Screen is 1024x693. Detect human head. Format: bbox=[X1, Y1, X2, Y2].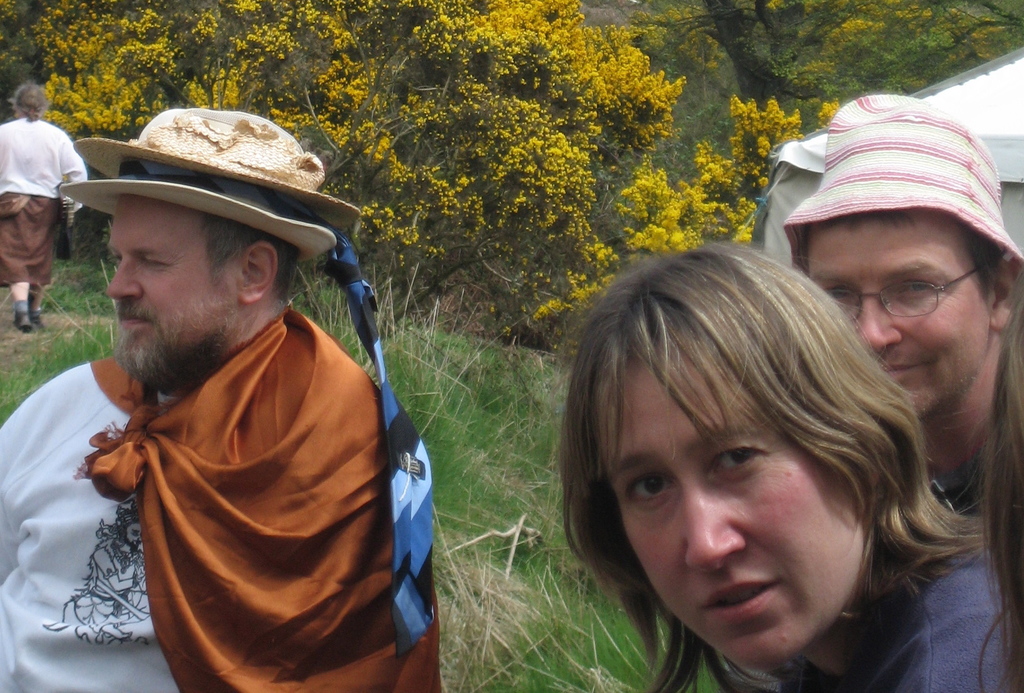
bbox=[574, 239, 962, 651].
